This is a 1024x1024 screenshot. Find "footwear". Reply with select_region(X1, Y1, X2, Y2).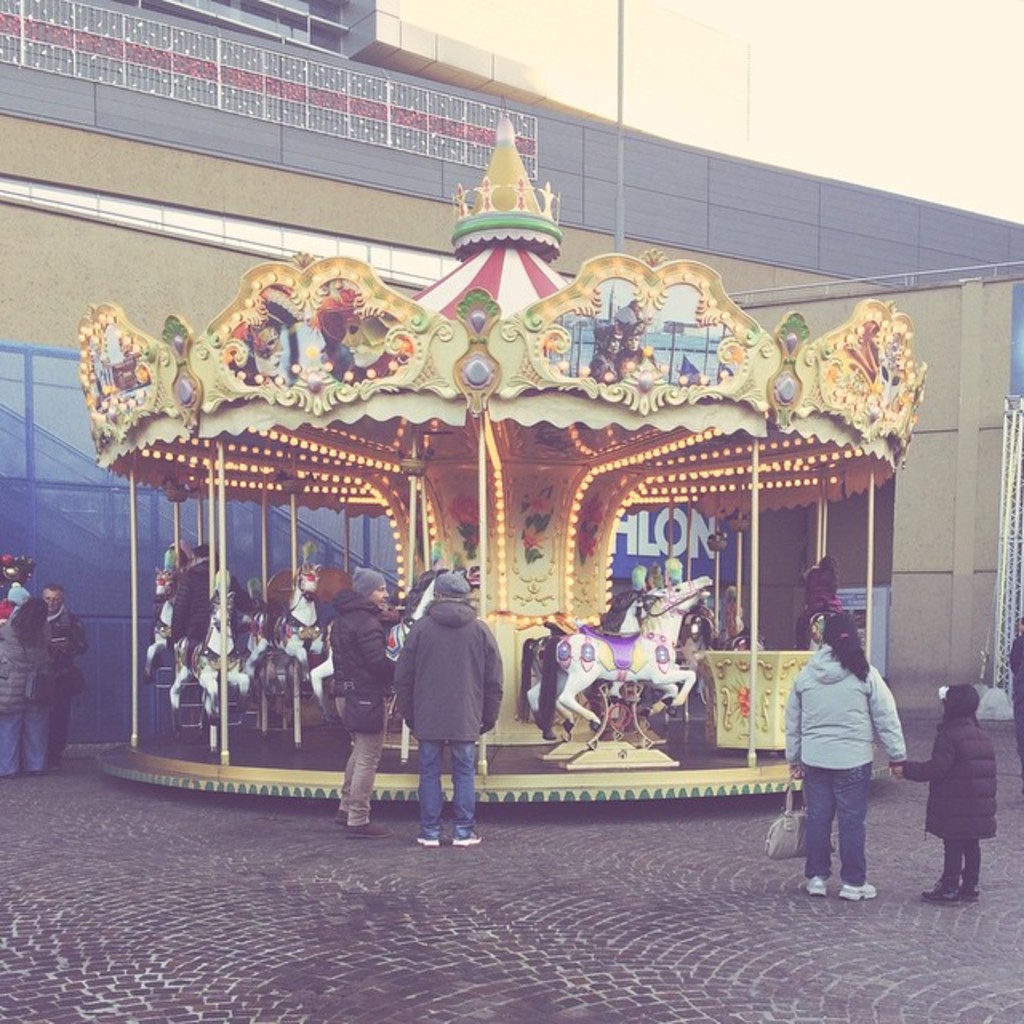
select_region(805, 877, 829, 896).
